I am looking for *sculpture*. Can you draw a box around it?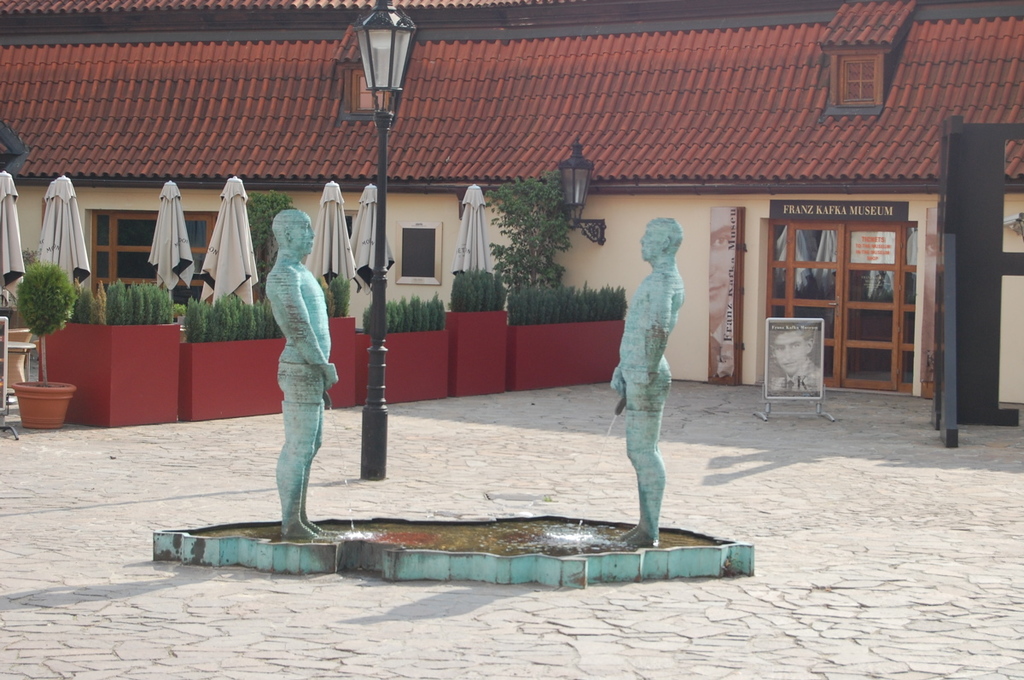
Sure, the bounding box is (609, 219, 696, 543).
